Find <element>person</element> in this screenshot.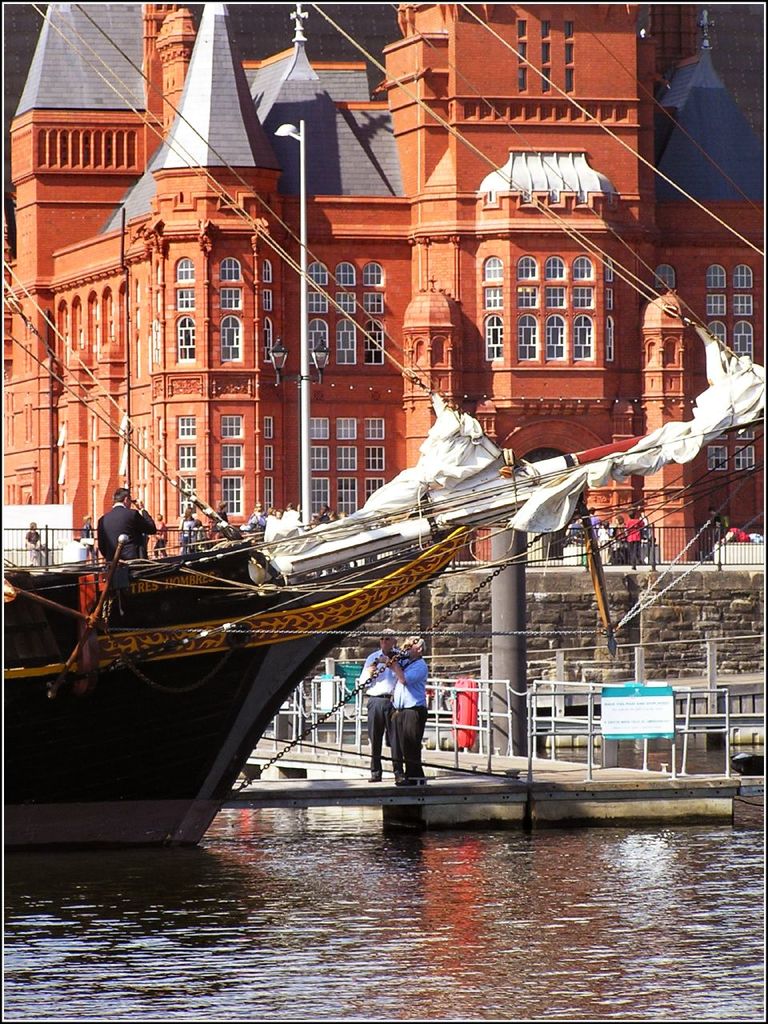
The bounding box for <element>person</element> is {"left": 619, "top": 508, "right": 653, "bottom": 566}.
